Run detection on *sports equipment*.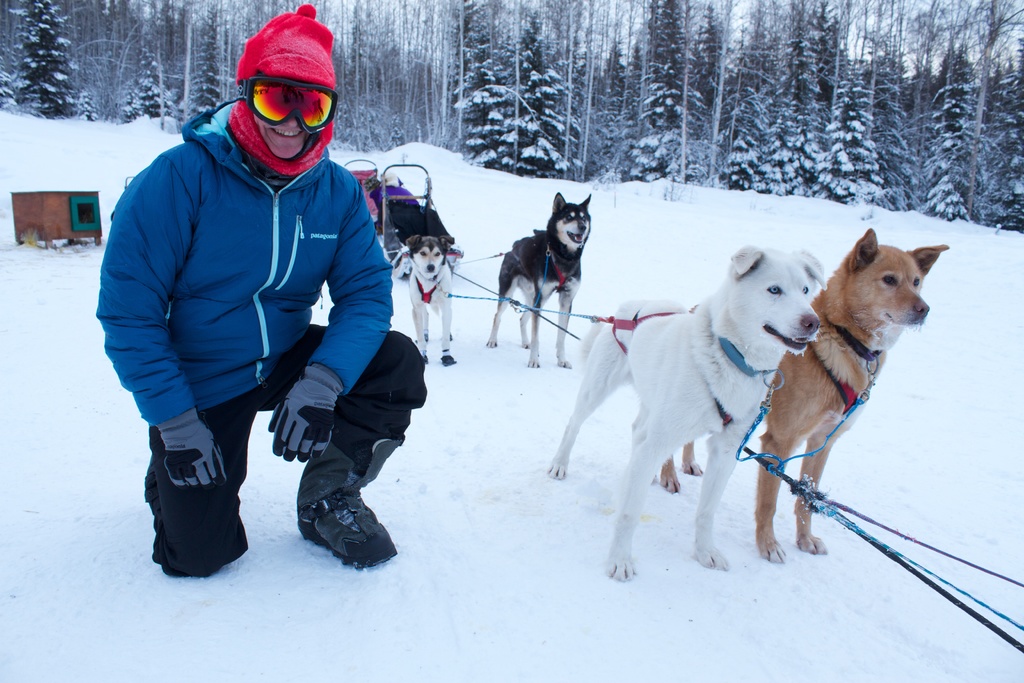
Result: x1=150 y1=404 x2=229 y2=487.
